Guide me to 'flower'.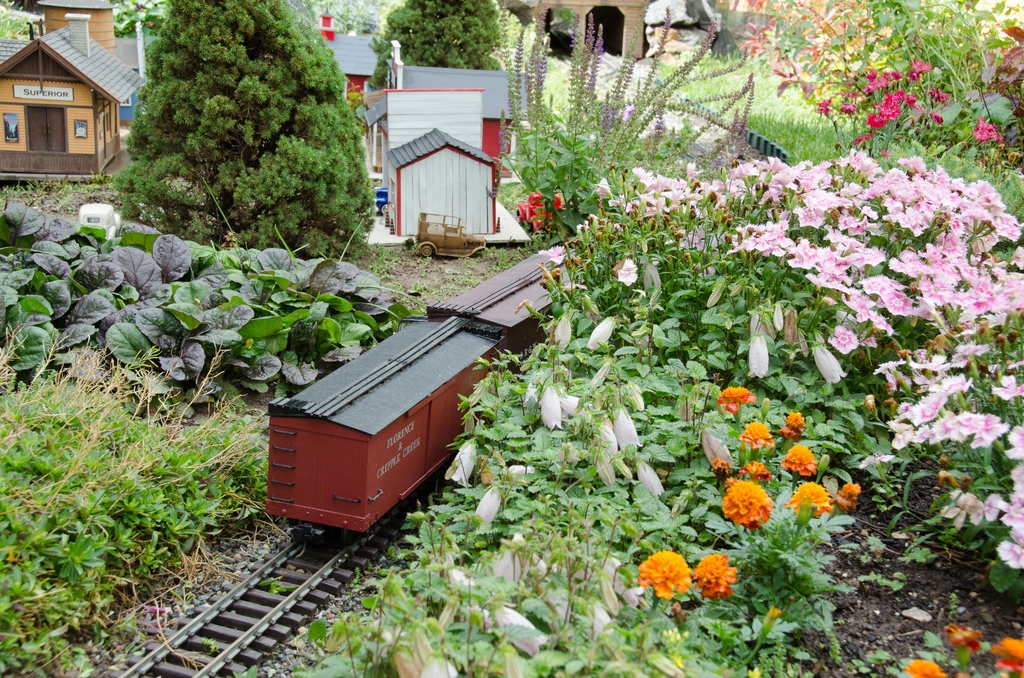
Guidance: 637/550/693/599.
